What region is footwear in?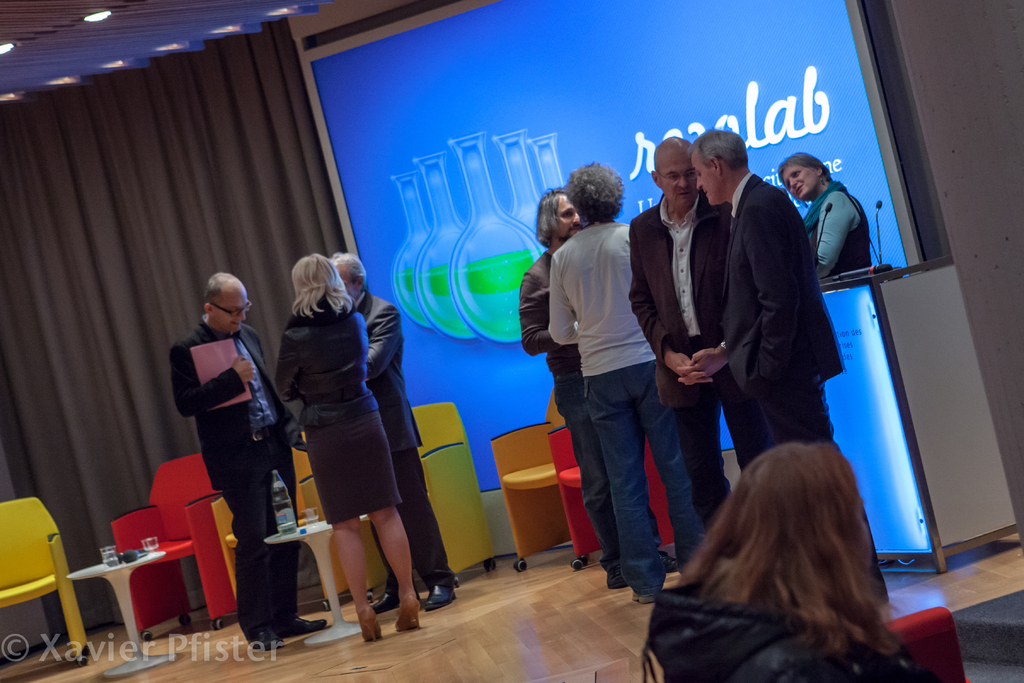
(659, 550, 678, 575).
